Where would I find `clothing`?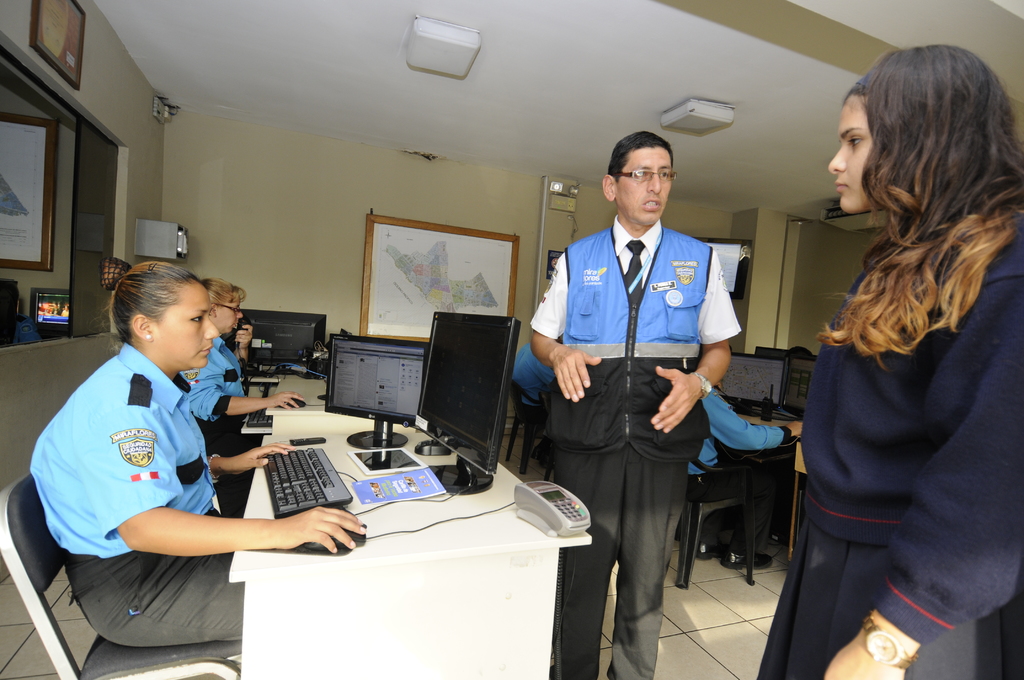
At (x1=689, y1=387, x2=786, y2=550).
